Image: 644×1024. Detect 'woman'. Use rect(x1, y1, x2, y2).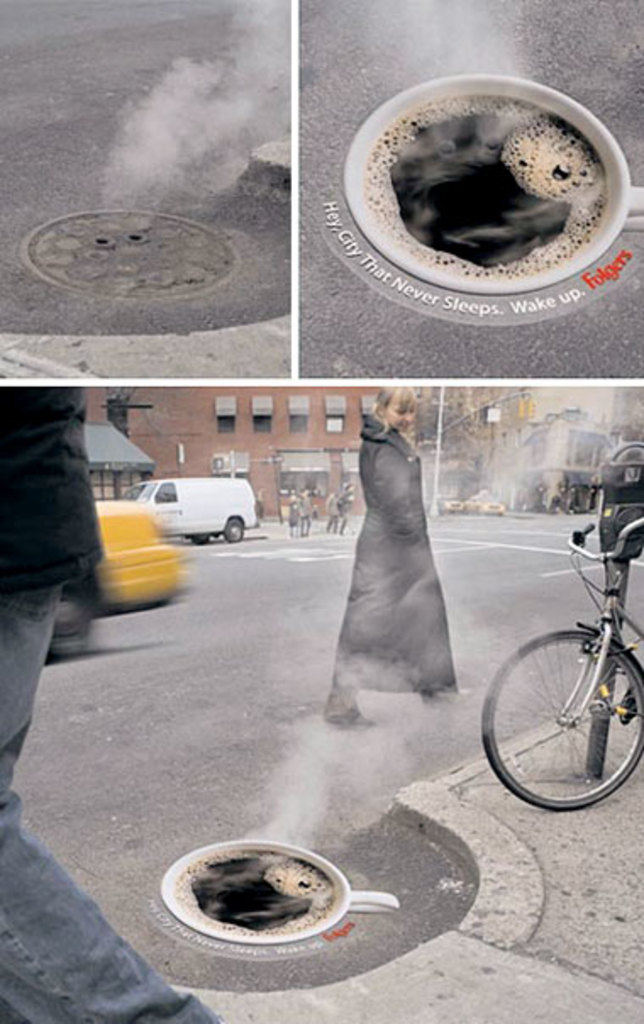
rect(325, 383, 475, 731).
